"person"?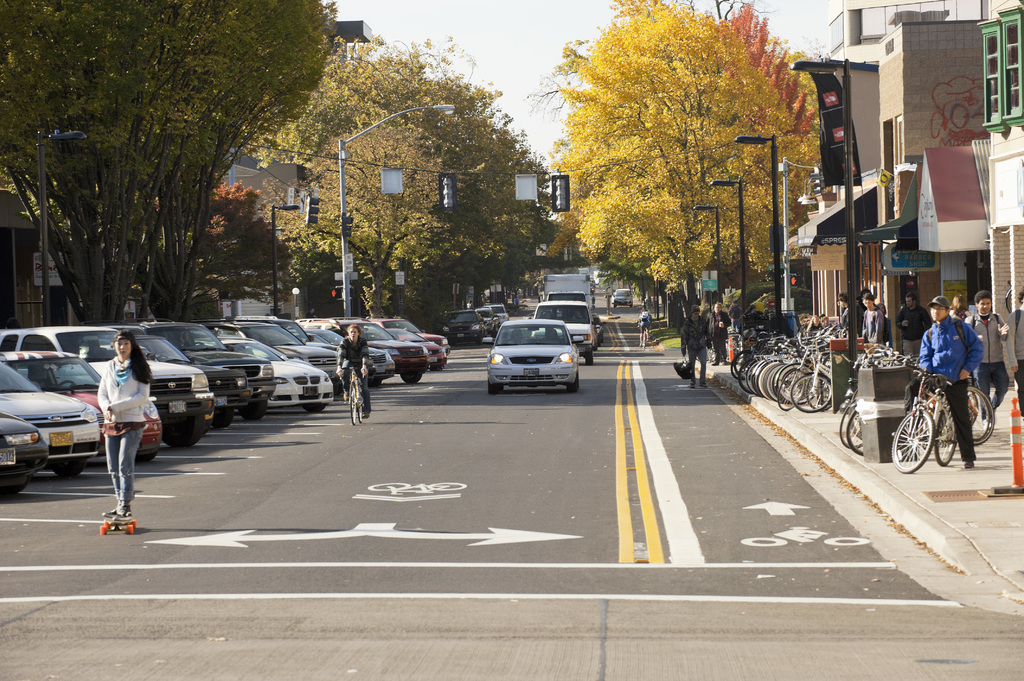
82, 330, 147, 534
